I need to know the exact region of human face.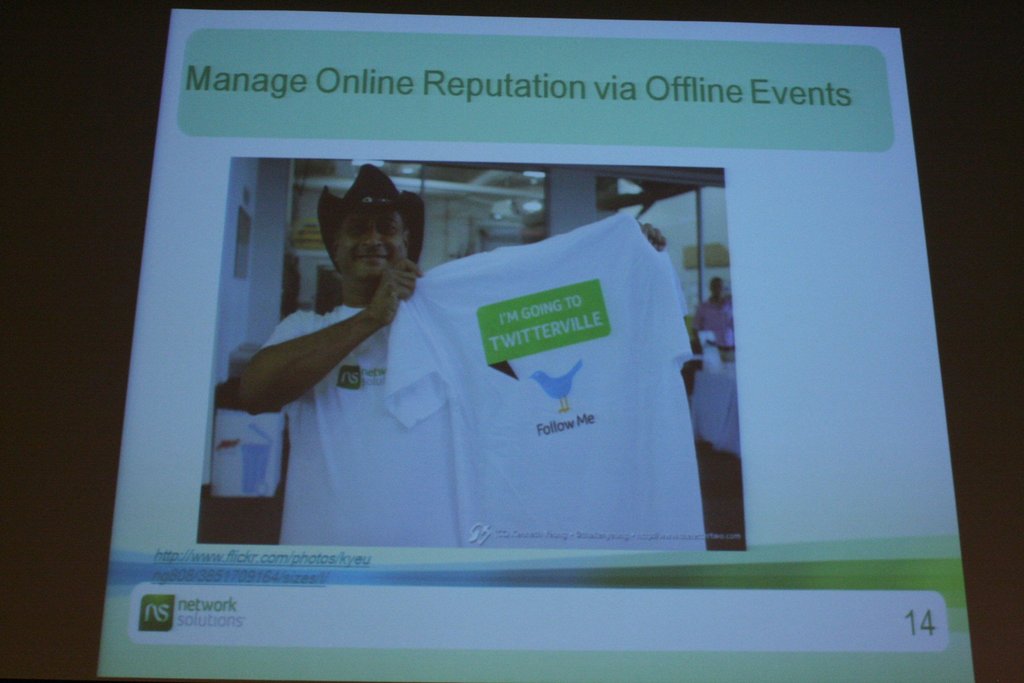
Region: (334, 211, 408, 289).
